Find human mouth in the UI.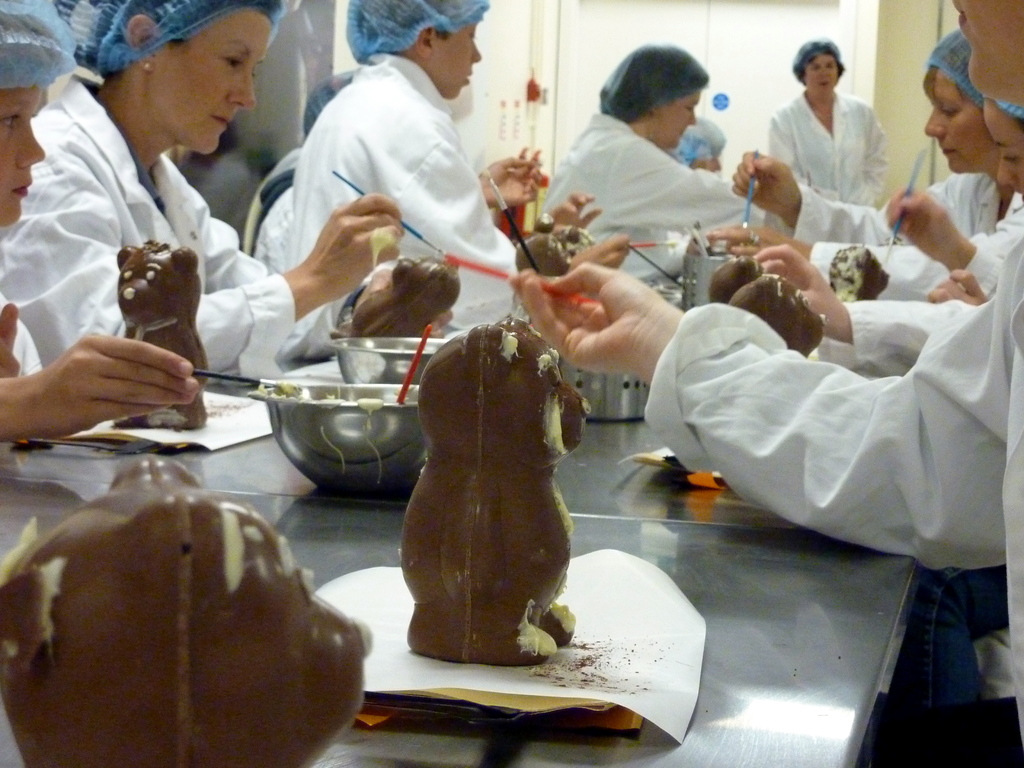
UI element at <bbox>941, 148, 954, 156</bbox>.
